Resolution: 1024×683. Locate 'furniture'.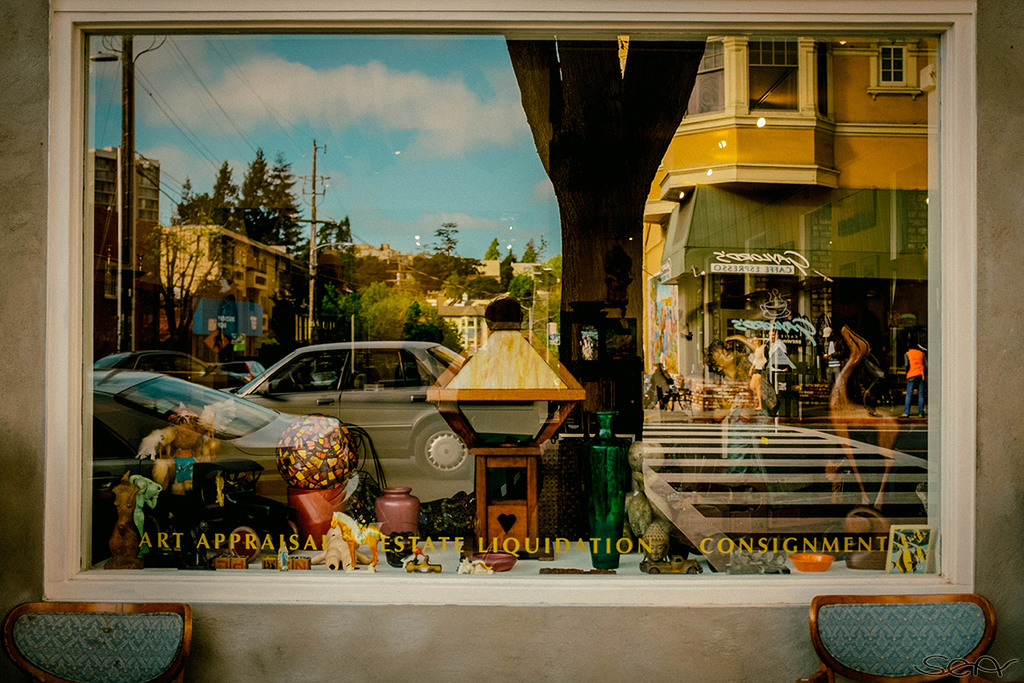
<region>806, 589, 998, 682</region>.
